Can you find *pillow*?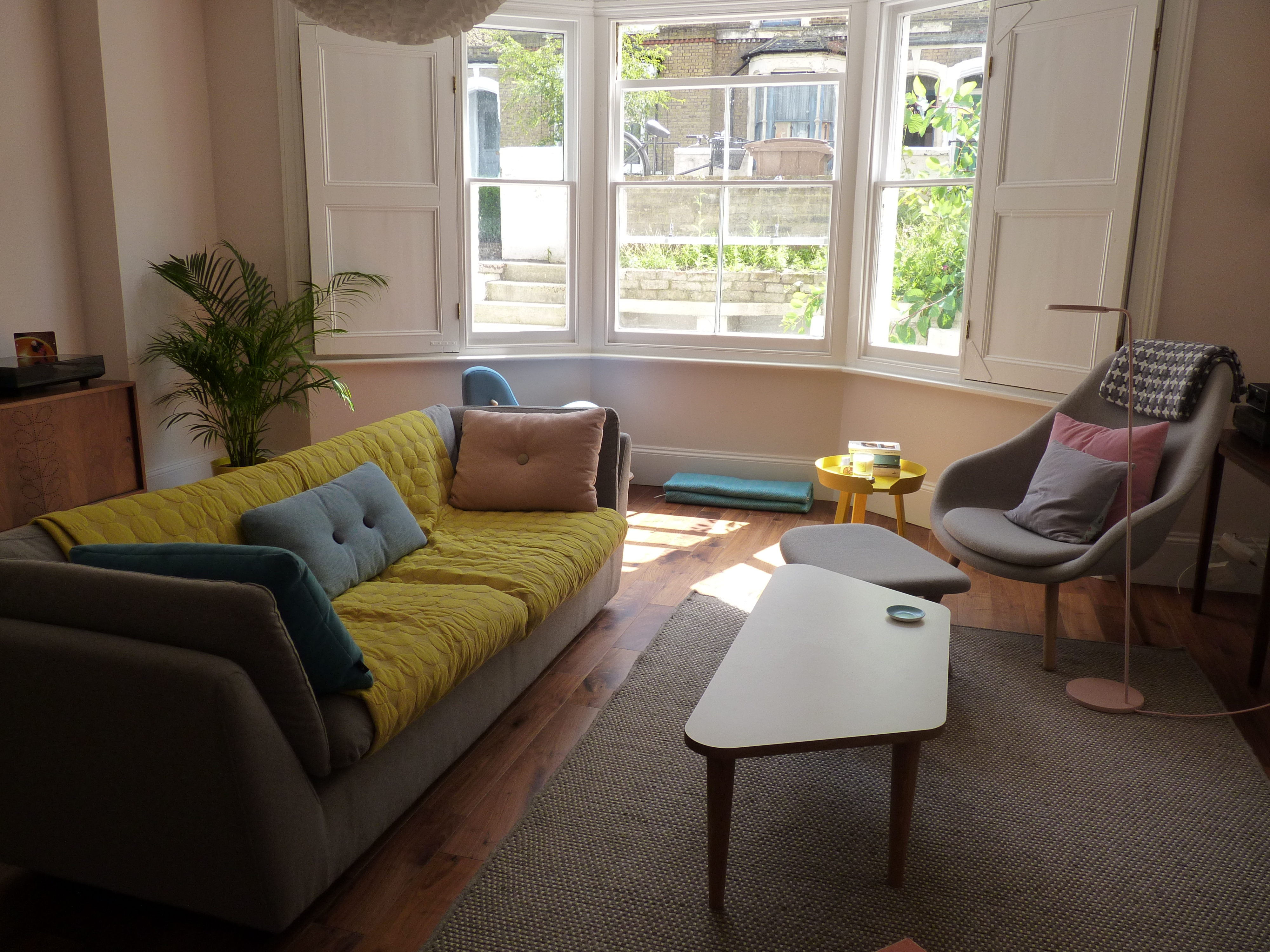
Yes, bounding box: crop(334, 131, 373, 171).
